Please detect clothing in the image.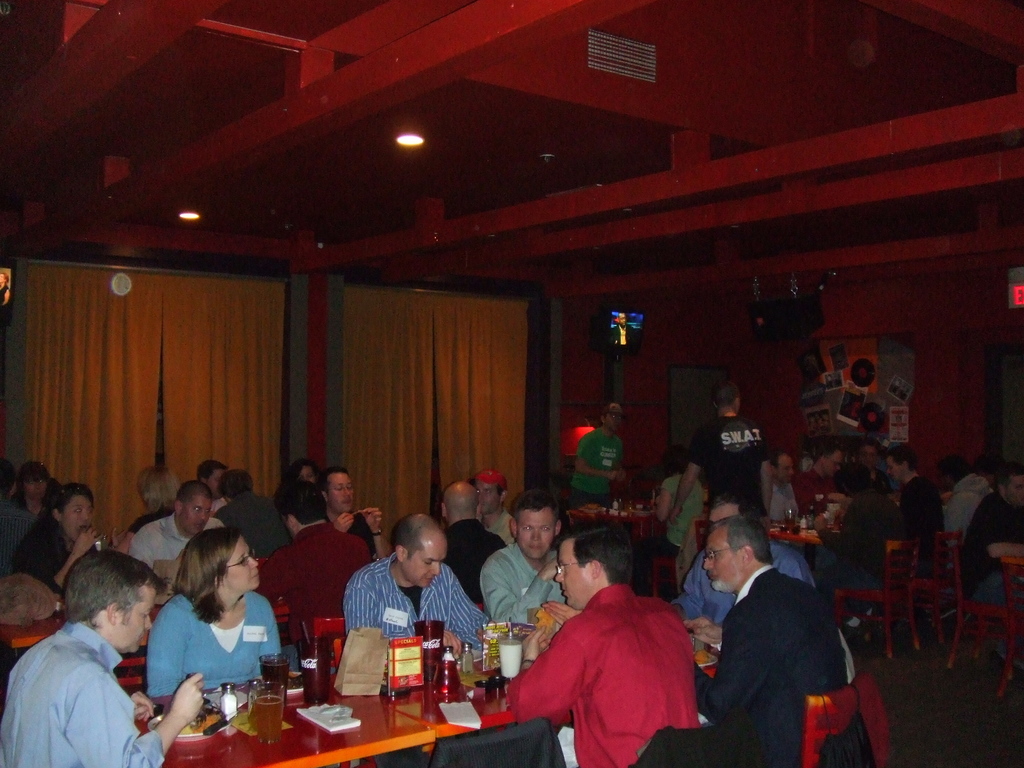
210, 491, 293, 559.
